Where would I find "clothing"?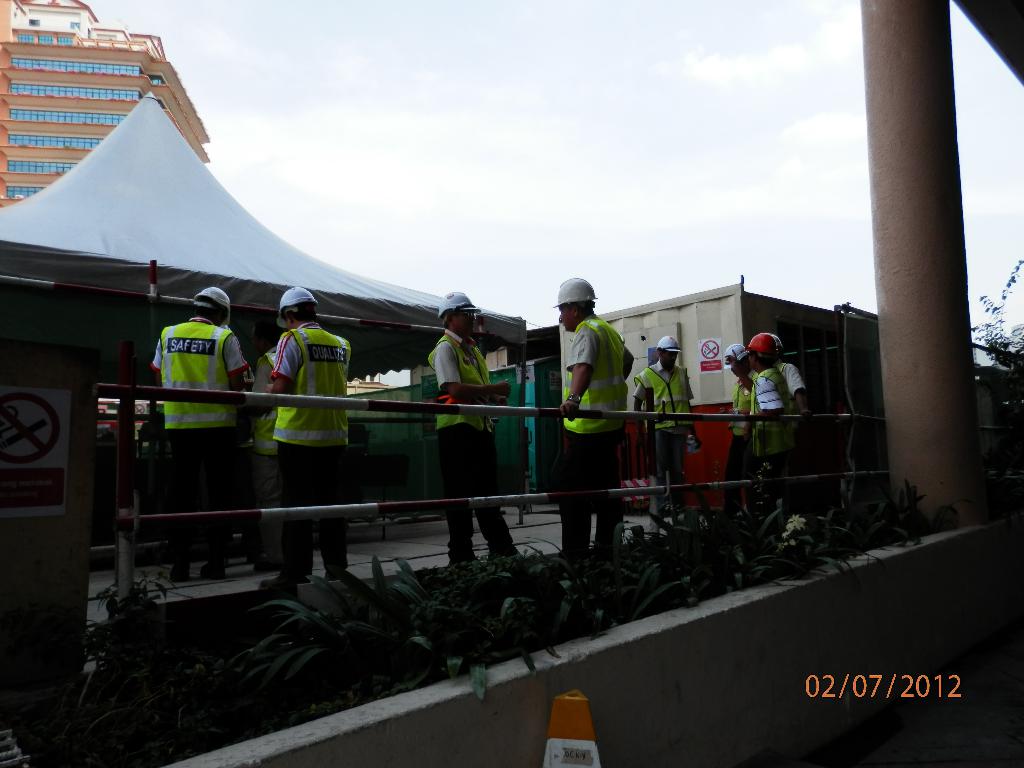
At region(256, 316, 361, 574).
